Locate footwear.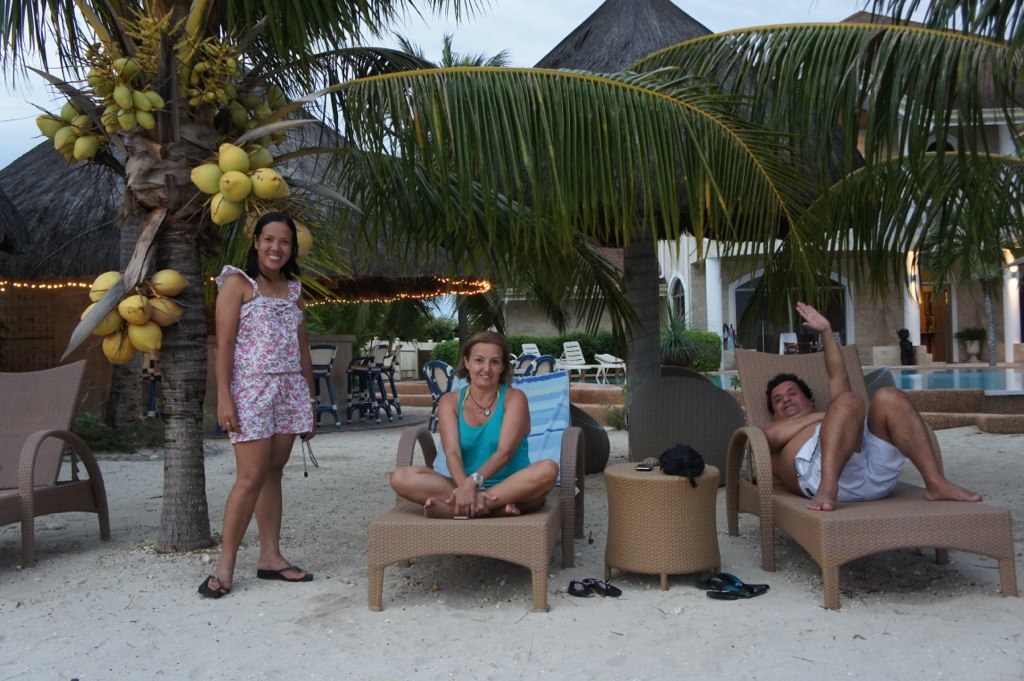
Bounding box: 705, 583, 761, 603.
